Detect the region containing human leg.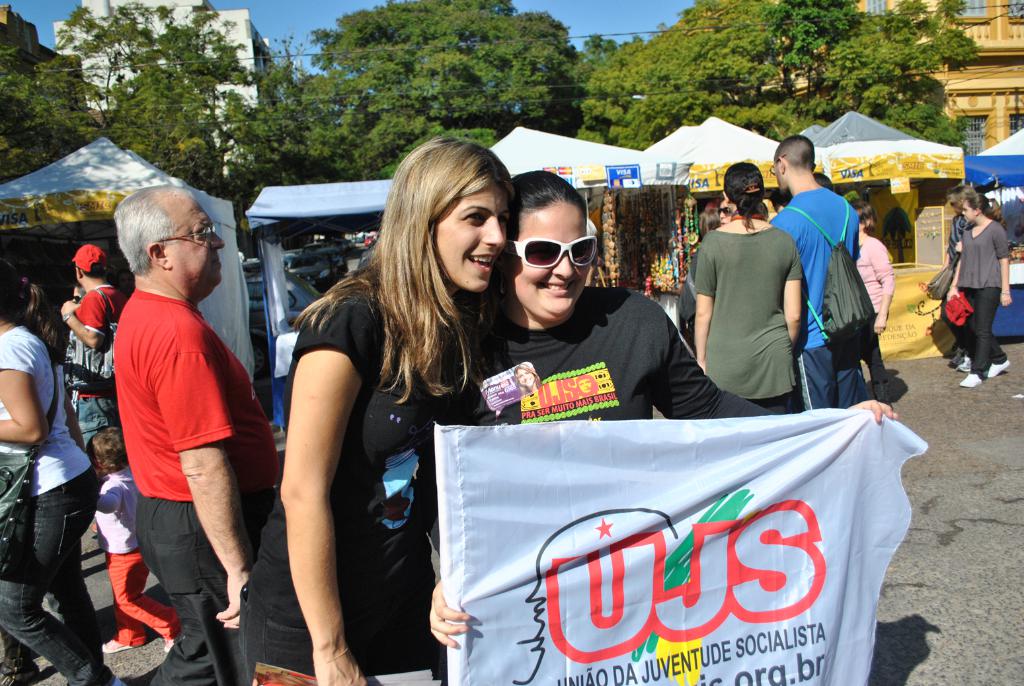
BBox(98, 602, 150, 652).
